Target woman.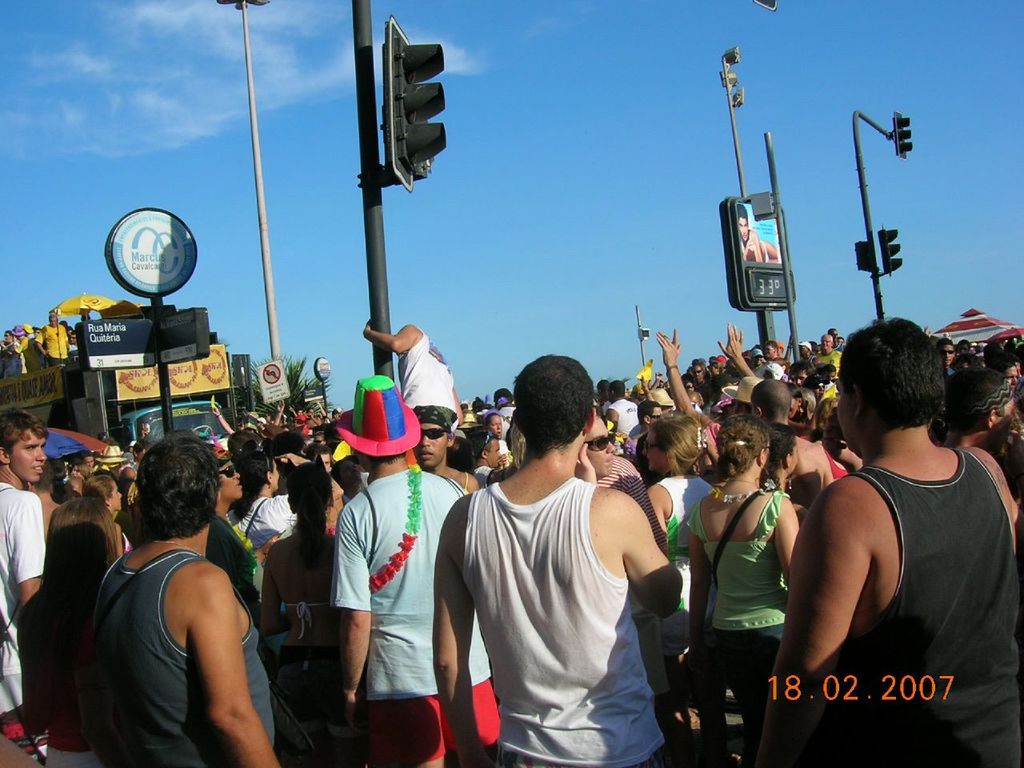
Target region: 86/472/120/510.
